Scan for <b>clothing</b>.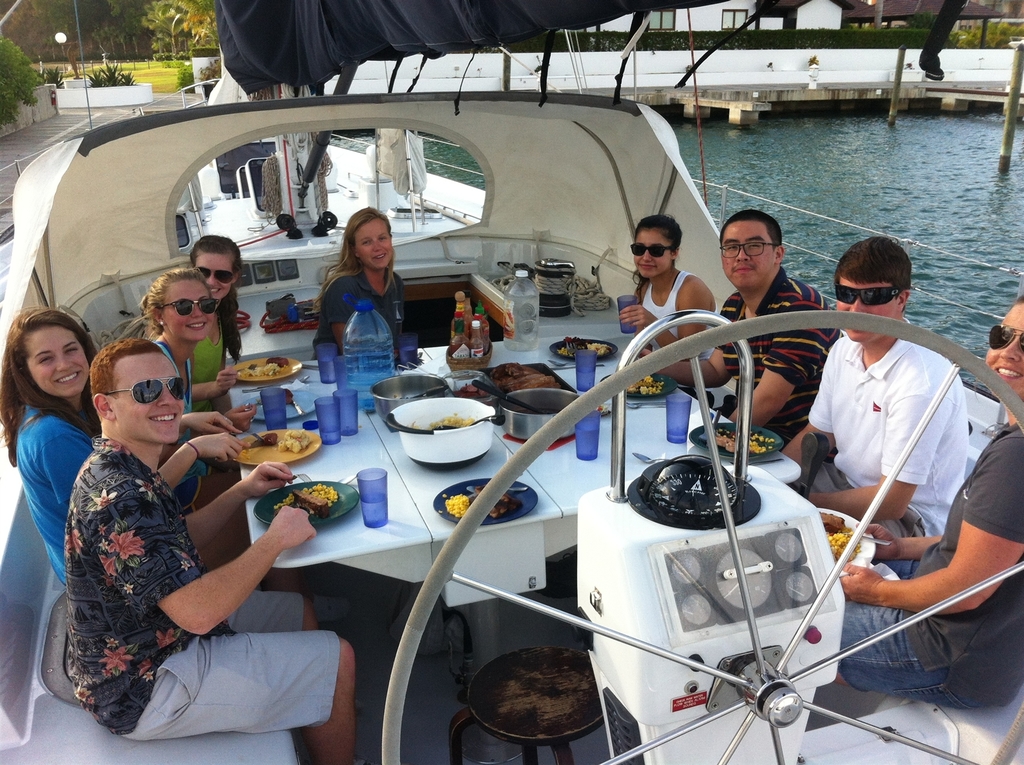
Scan result: [left=830, top=419, right=1023, bottom=705].
